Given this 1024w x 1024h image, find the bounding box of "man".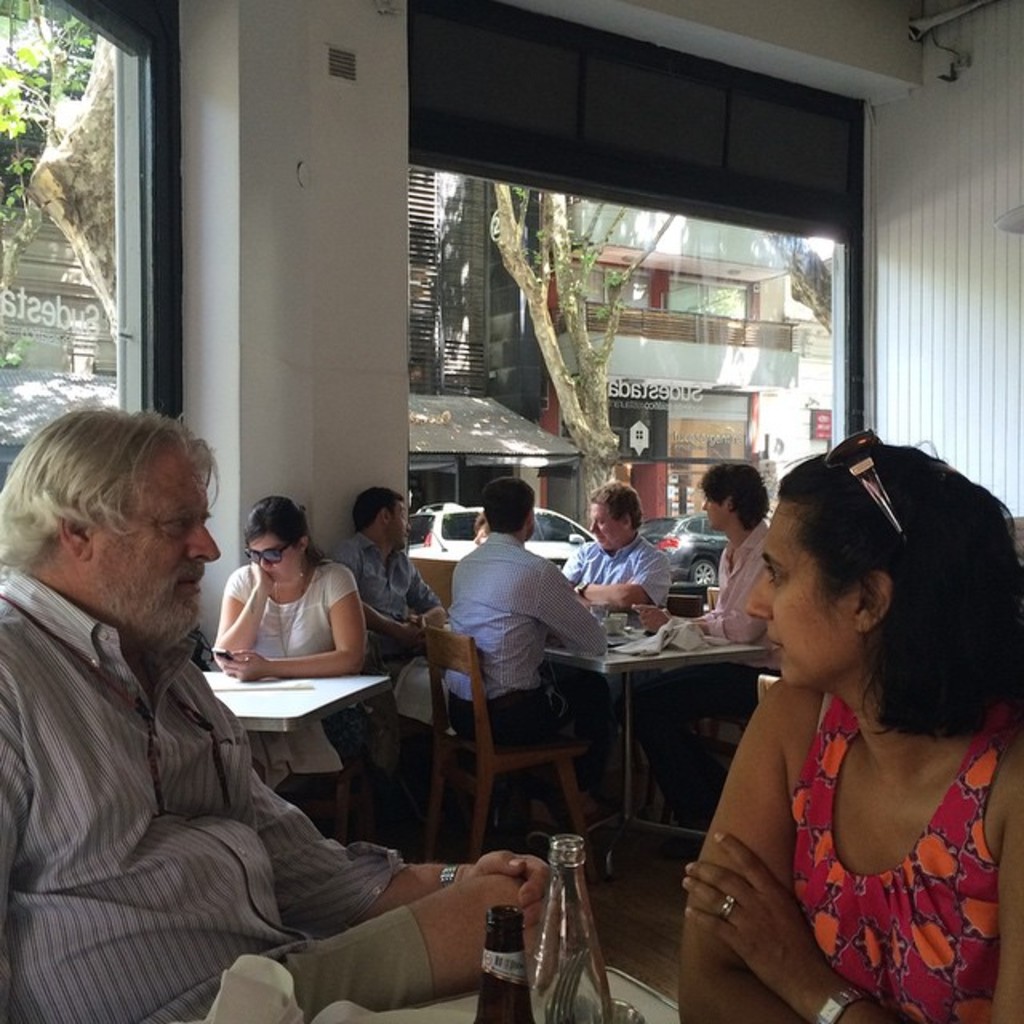
(x1=560, y1=478, x2=667, y2=614).
